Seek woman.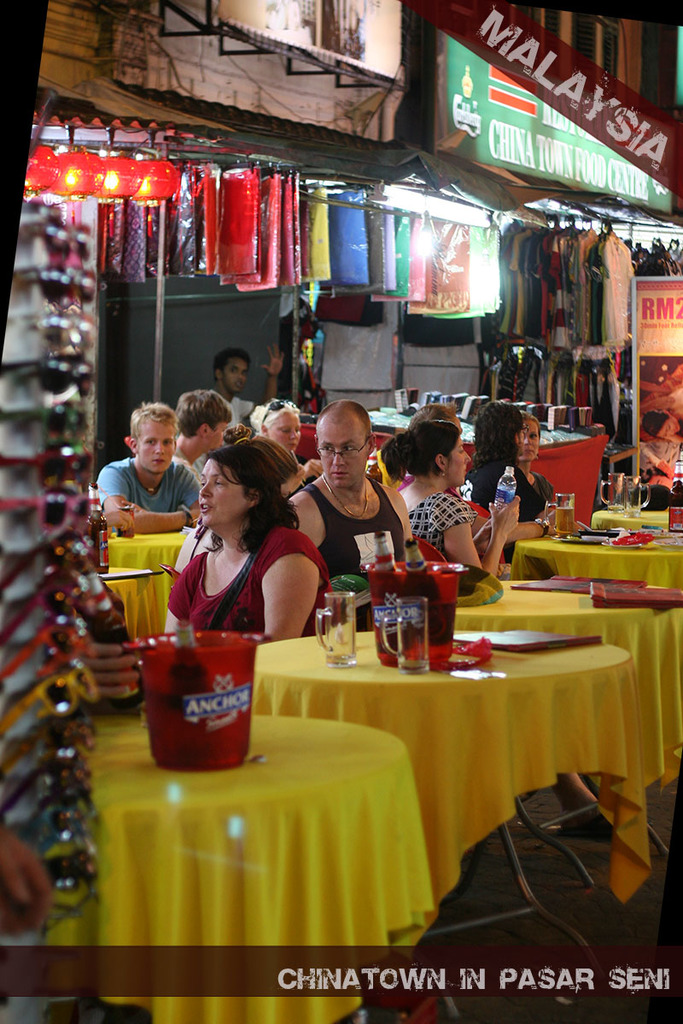
bbox=(159, 444, 345, 643).
